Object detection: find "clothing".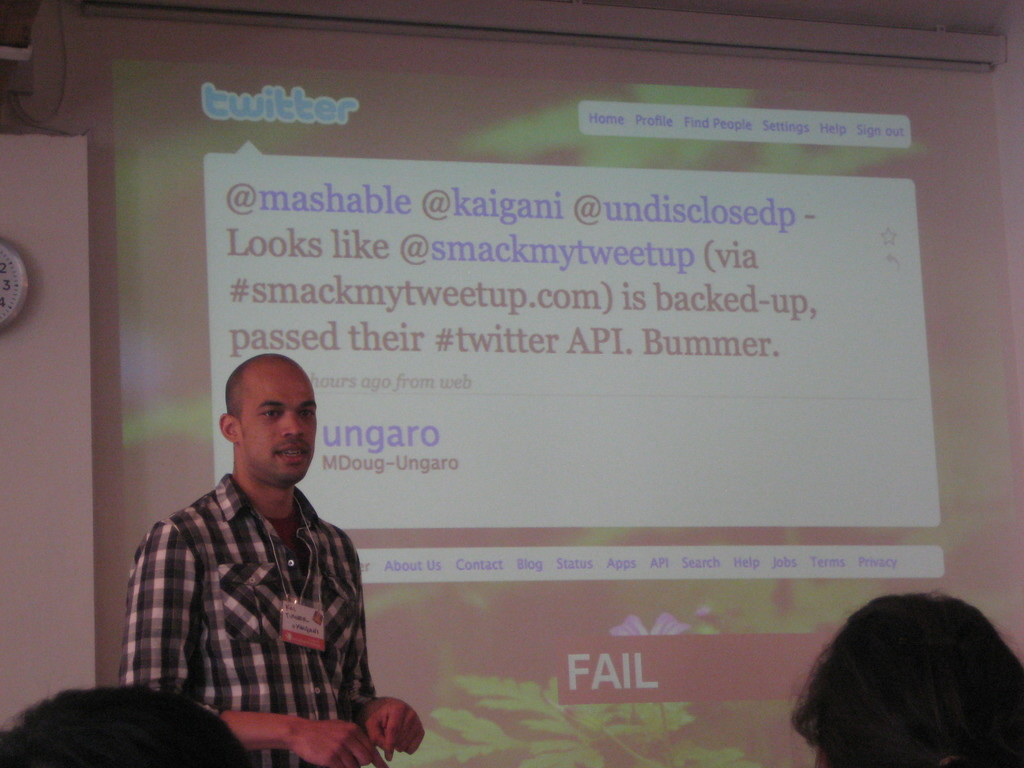
{"x1": 120, "y1": 474, "x2": 376, "y2": 767}.
